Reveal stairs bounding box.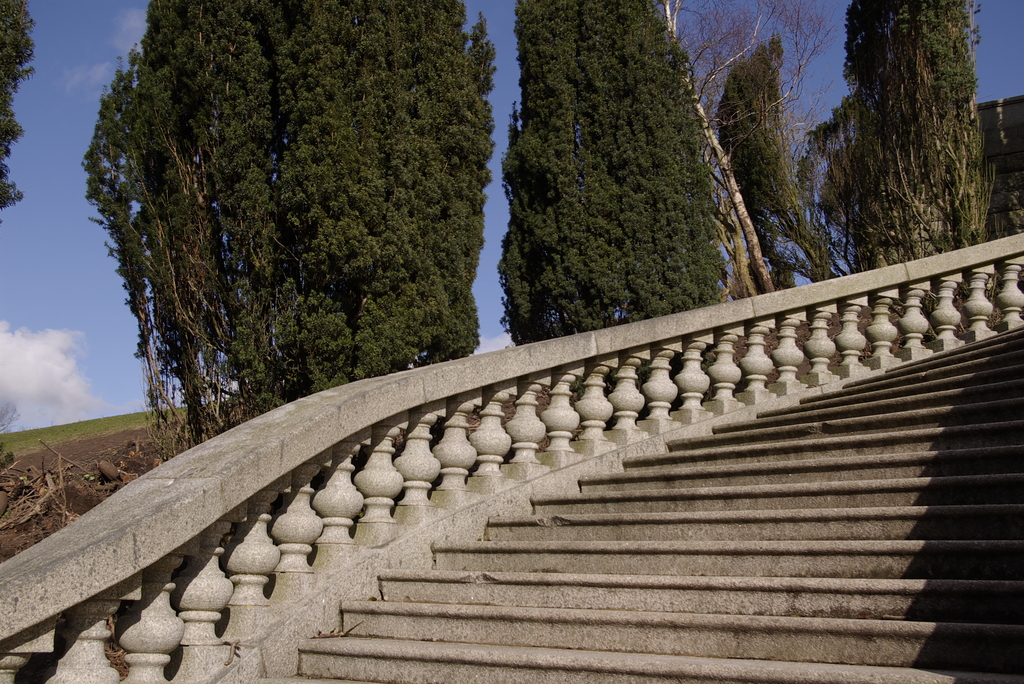
Revealed: [212,325,1023,683].
